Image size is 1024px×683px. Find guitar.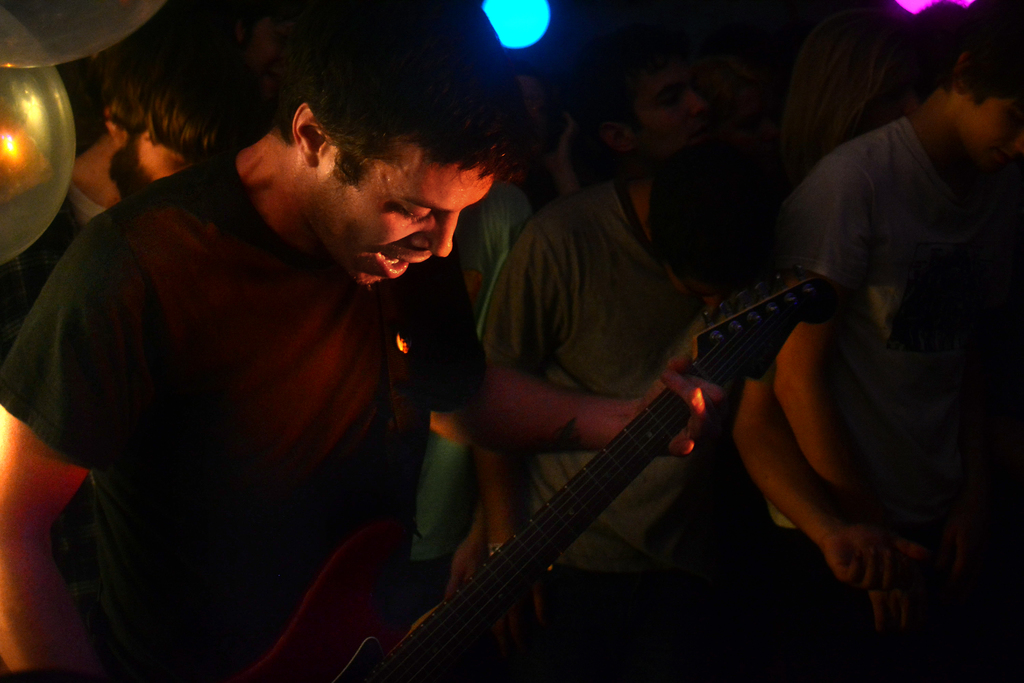
234:265:844:682.
